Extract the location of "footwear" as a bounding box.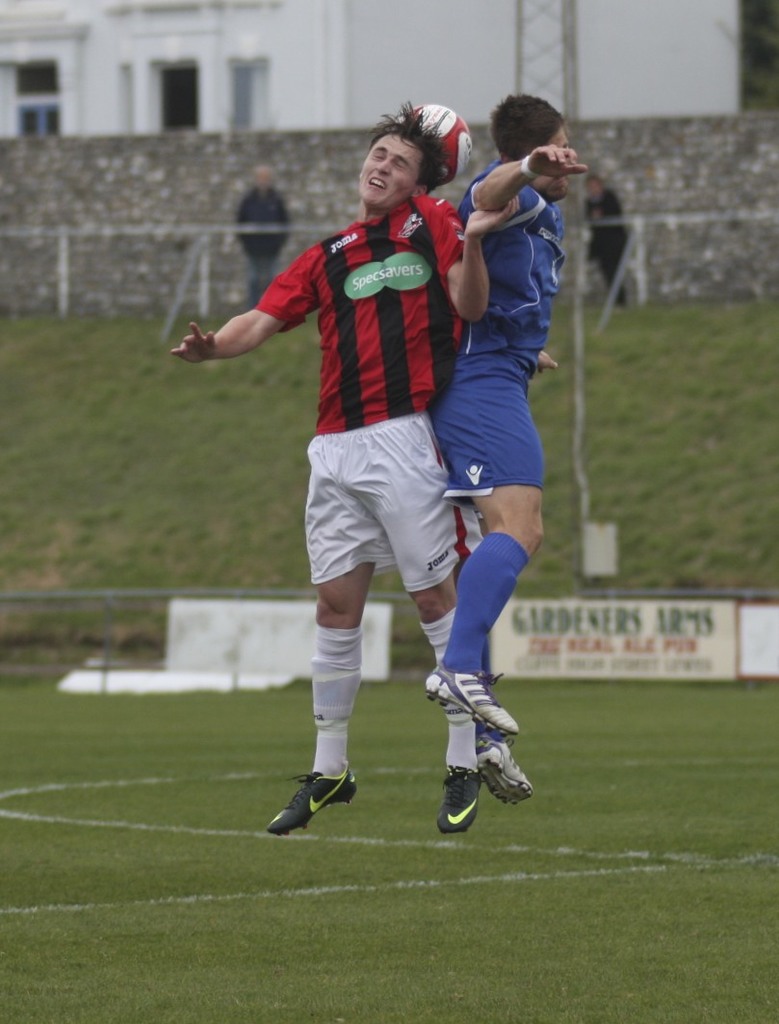
detection(484, 723, 537, 797).
